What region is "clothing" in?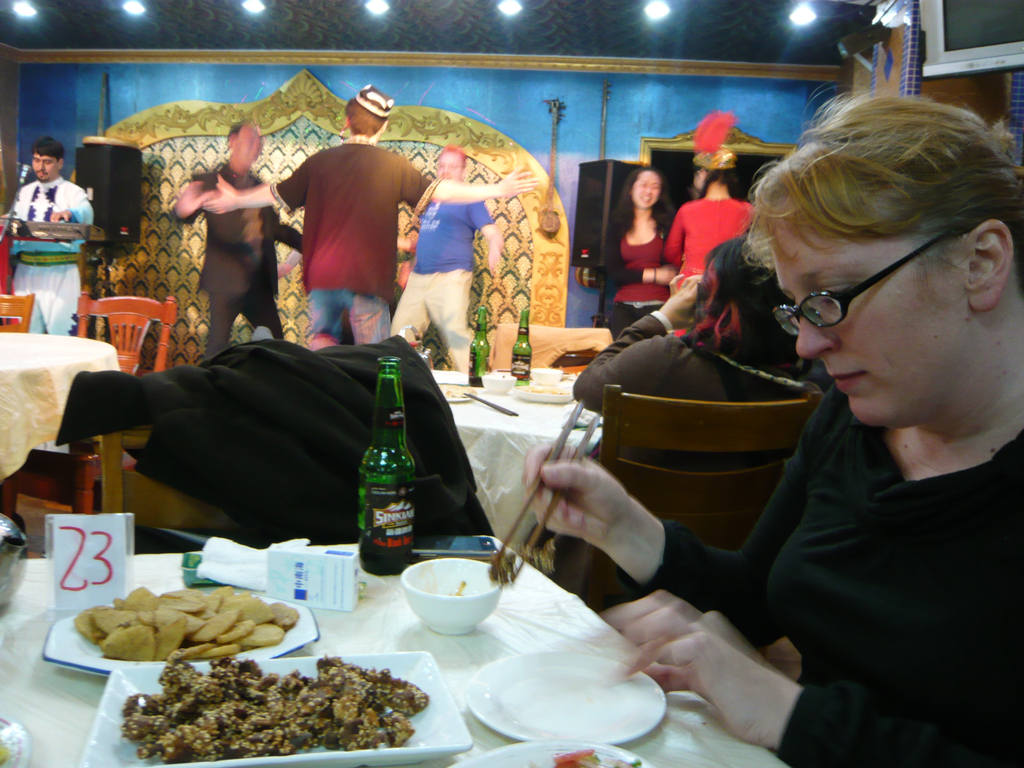
l=172, t=163, r=315, b=356.
